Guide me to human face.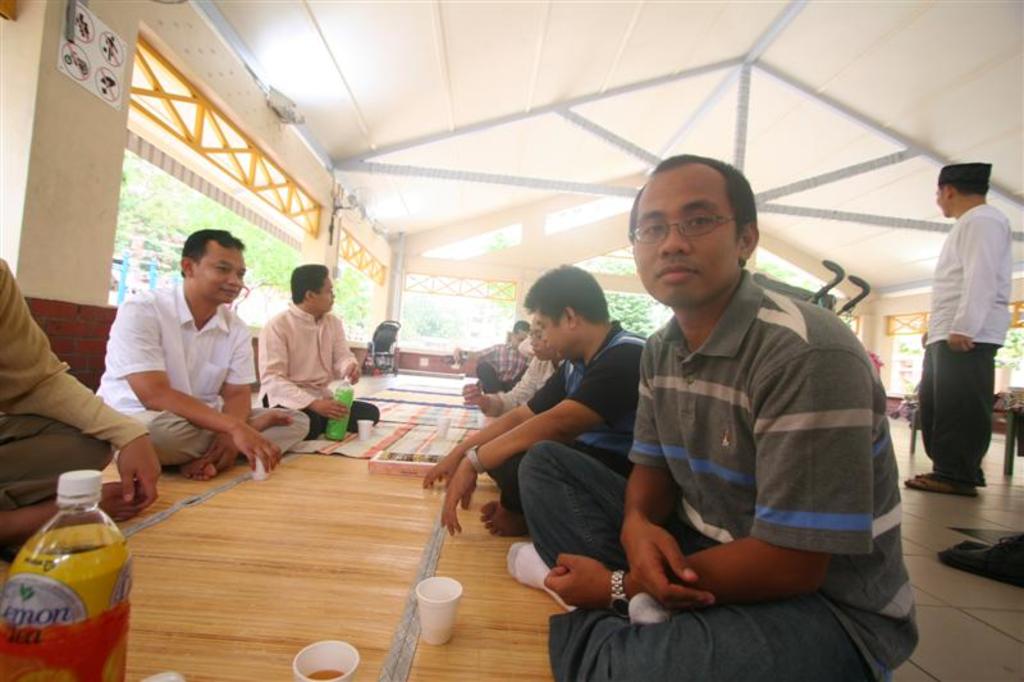
Guidance: 319,278,335,315.
